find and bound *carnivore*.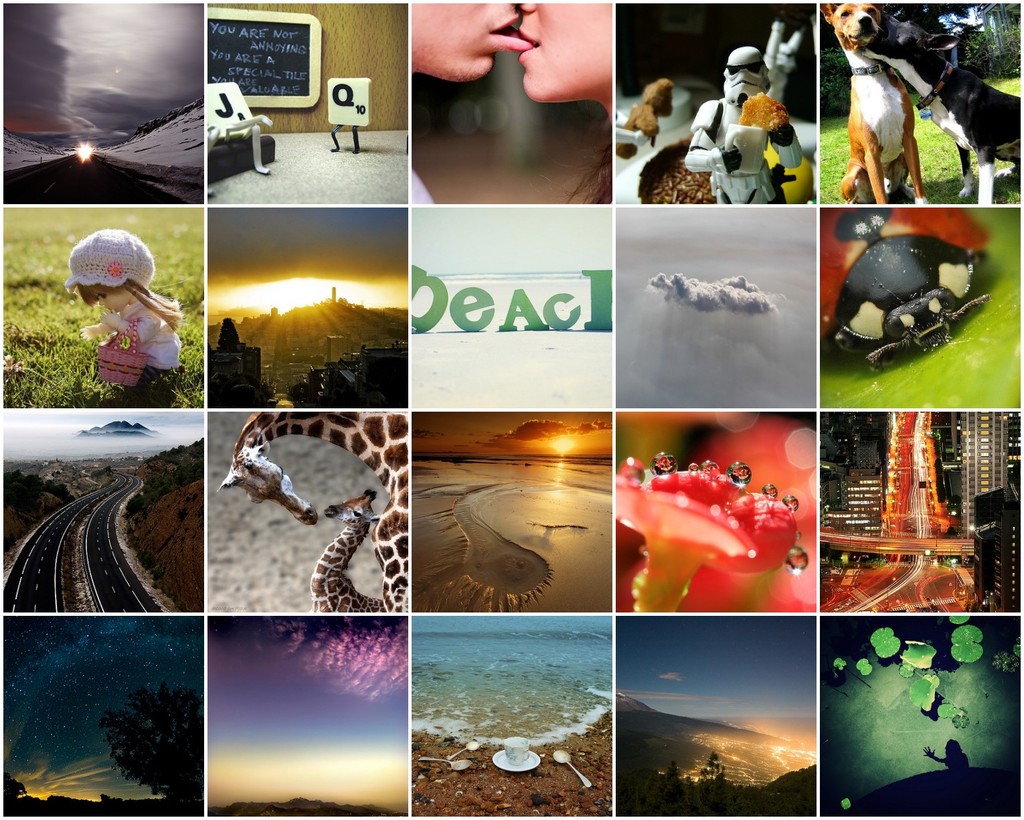
Bound: locate(813, 0, 943, 208).
